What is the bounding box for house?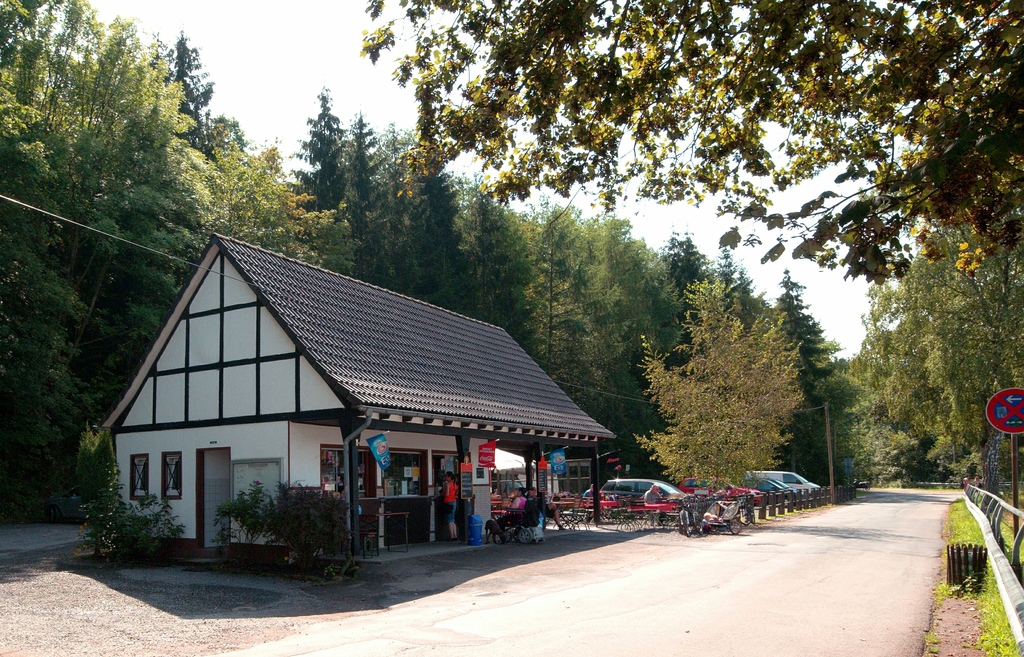
BBox(89, 233, 603, 570).
